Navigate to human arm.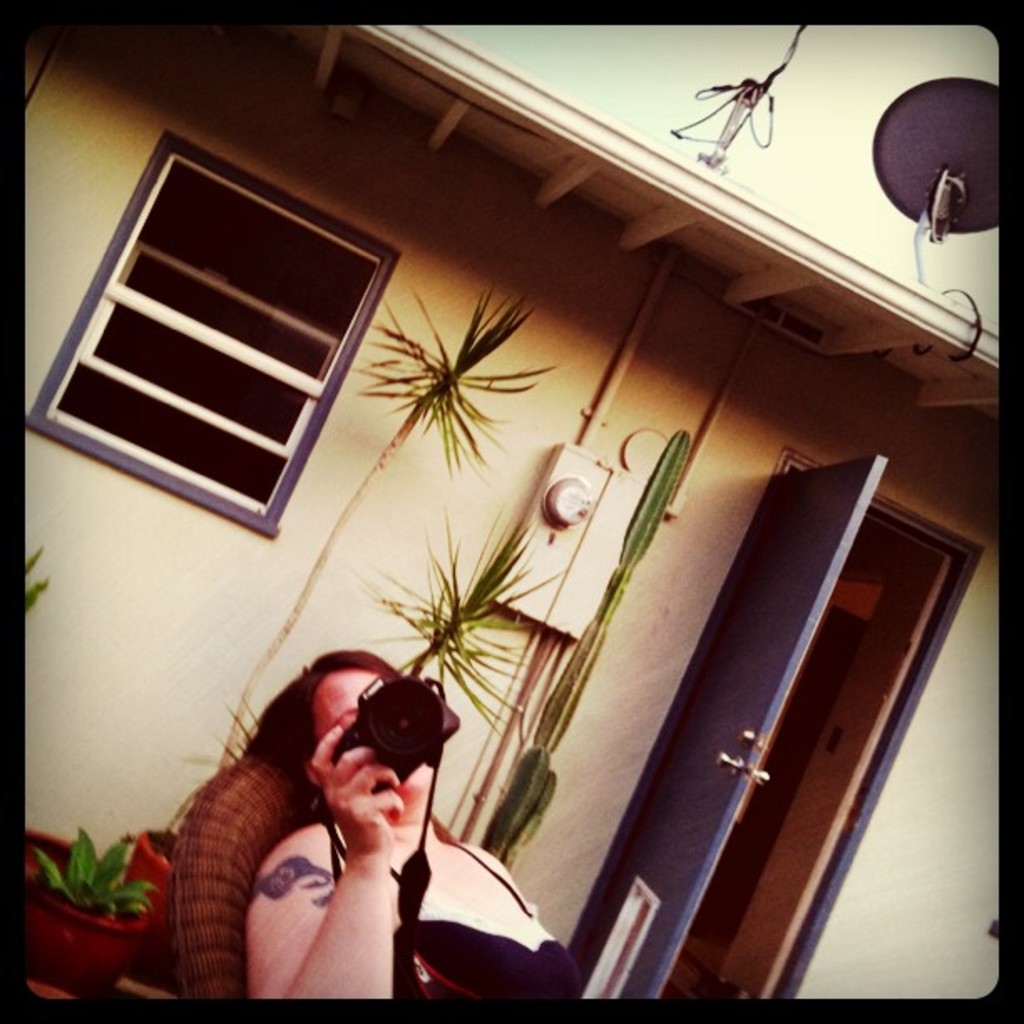
Navigation target: 201 684 443 1006.
